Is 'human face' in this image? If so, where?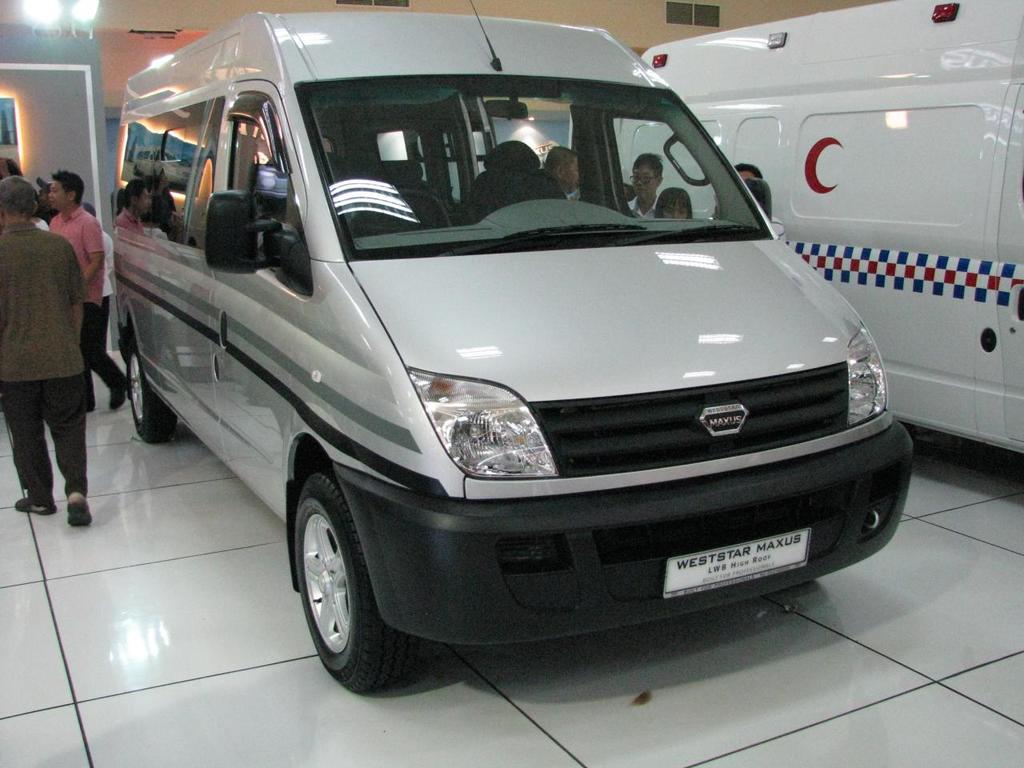
Yes, at 632 162 658 196.
